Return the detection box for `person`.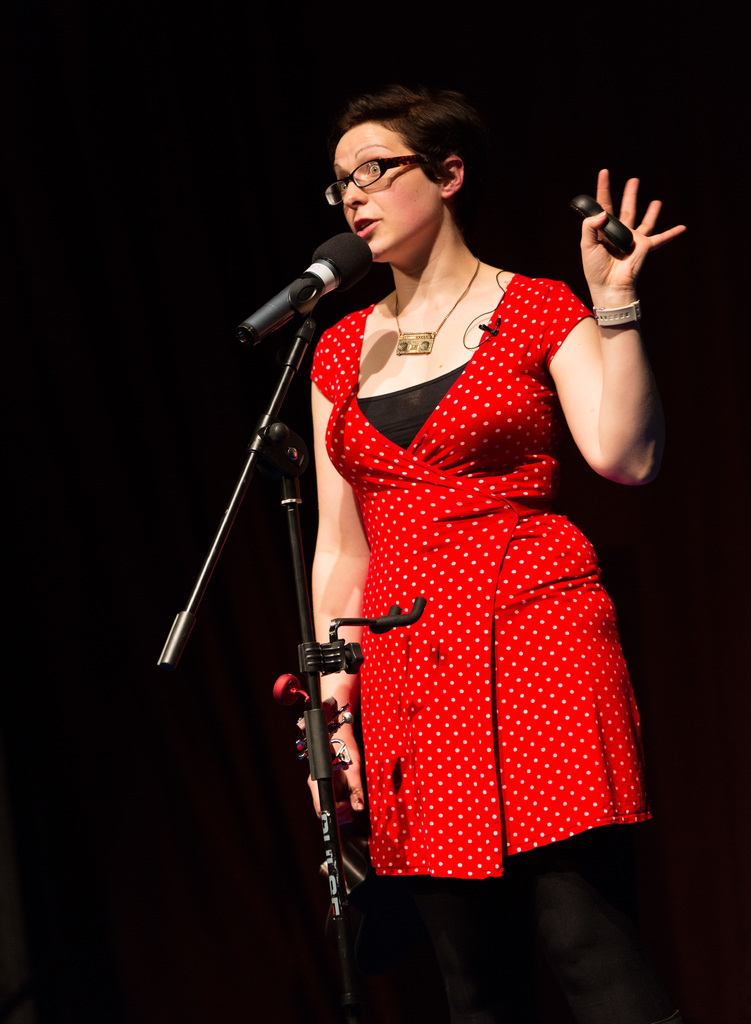
bbox=[269, 71, 649, 829].
